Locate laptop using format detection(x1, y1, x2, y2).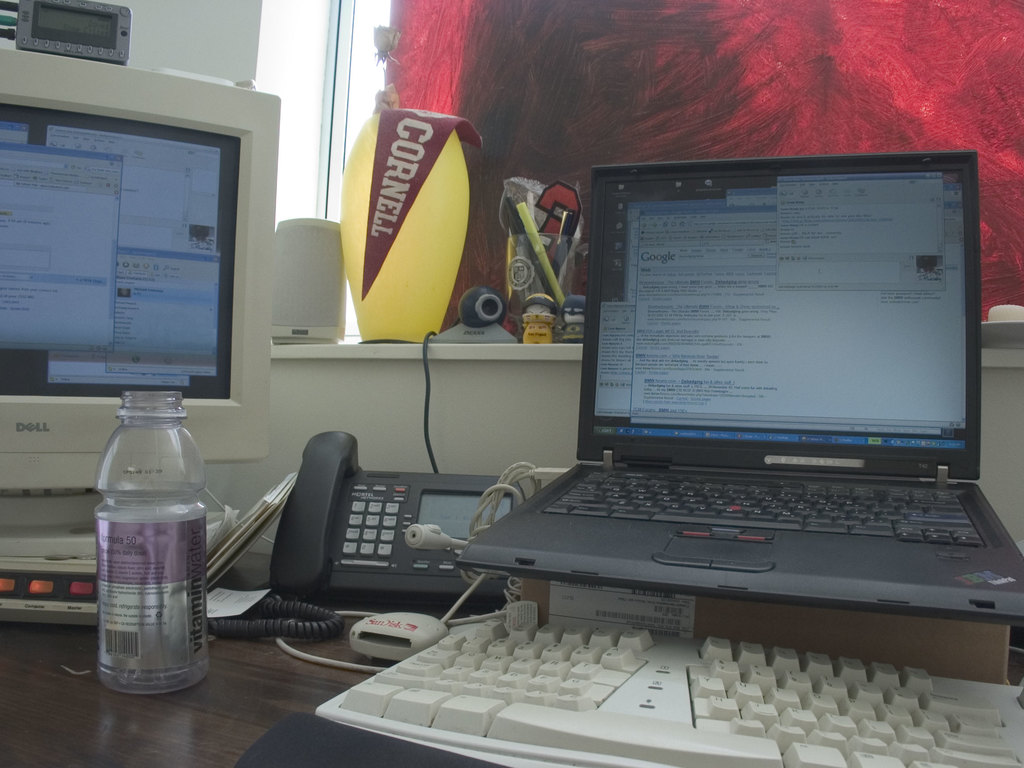
detection(453, 156, 1023, 623).
